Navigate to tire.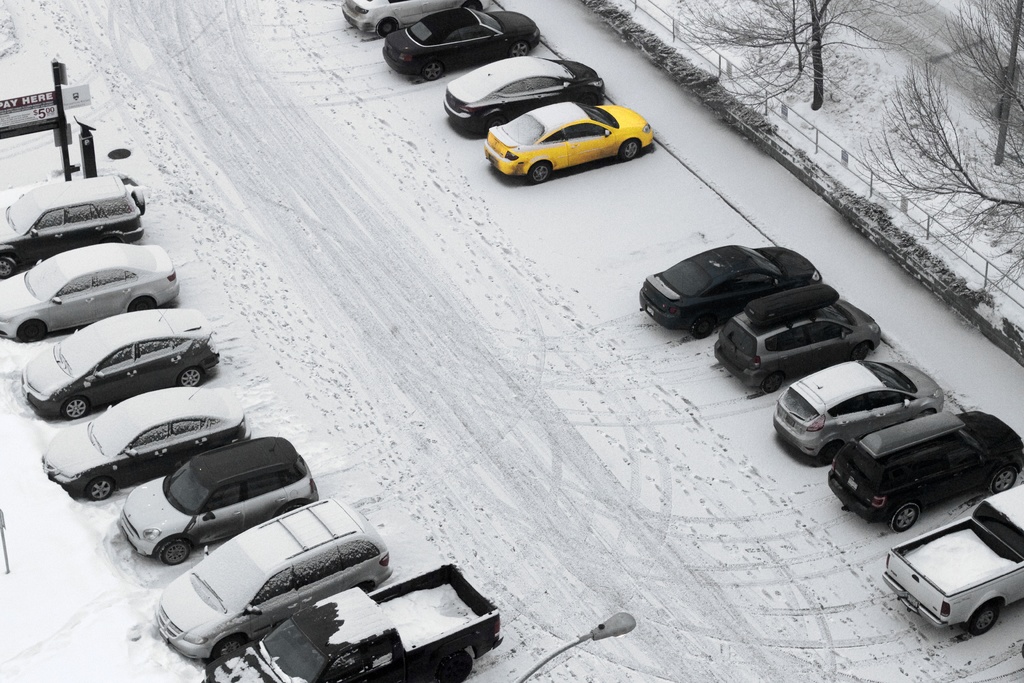
Navigation target: (181,365,202,386).
